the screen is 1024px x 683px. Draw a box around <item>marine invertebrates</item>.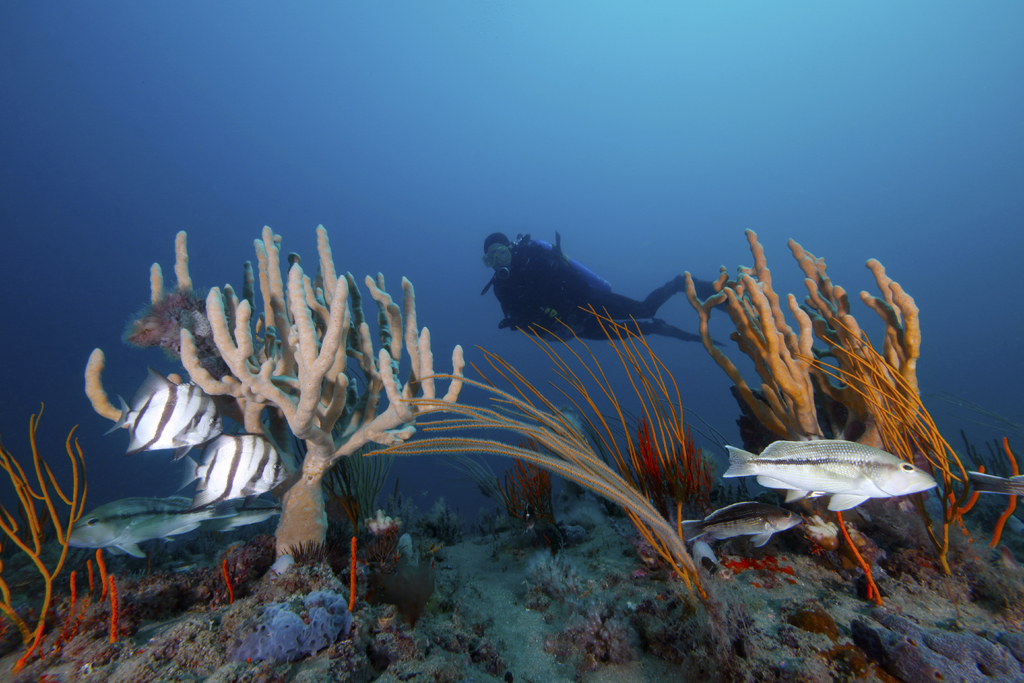
region(0, 393, 109, 682).
